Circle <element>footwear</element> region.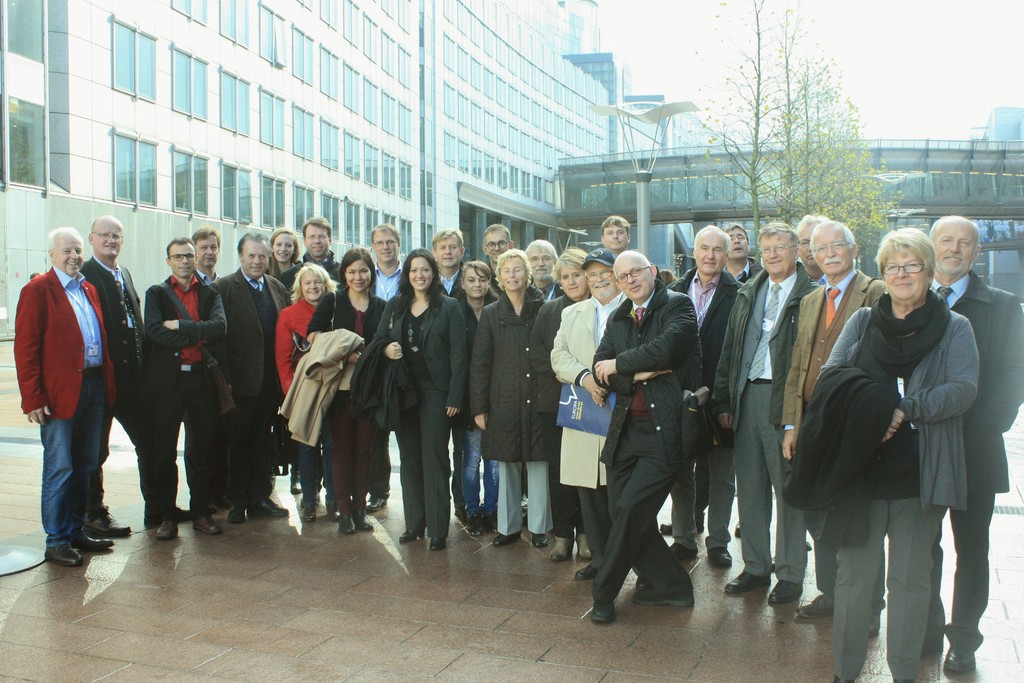
Region: x1=424 y1=539 x2=453 y2=551.
